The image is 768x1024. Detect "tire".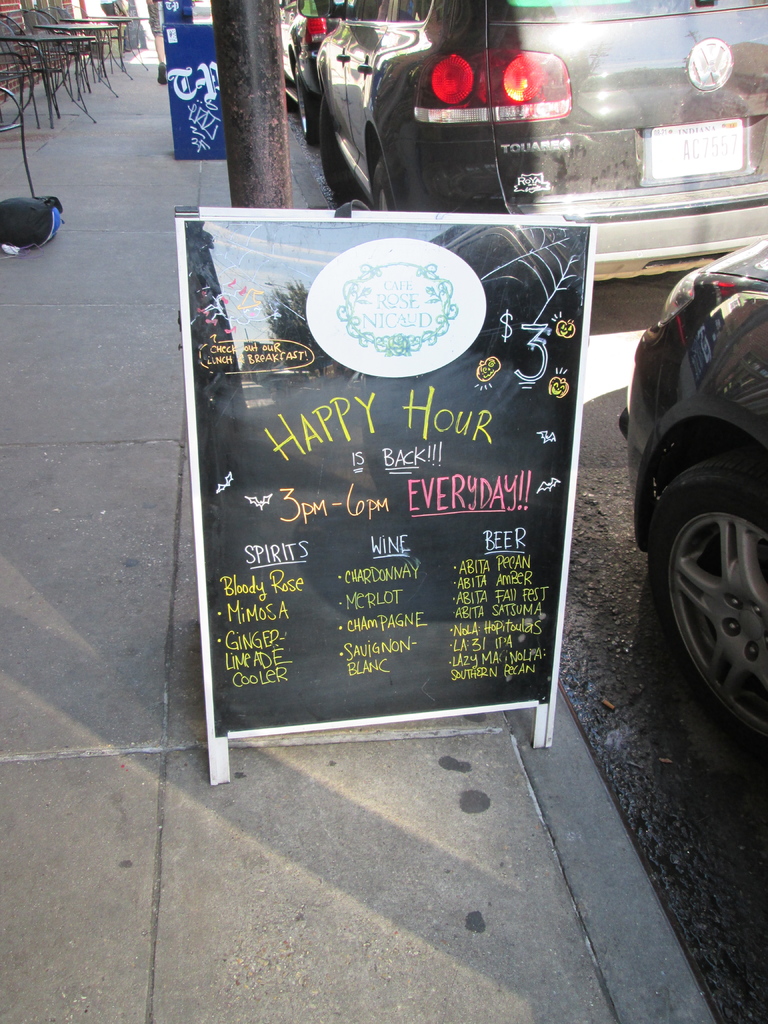
Detection: locate(321, 97, 349, 190).
